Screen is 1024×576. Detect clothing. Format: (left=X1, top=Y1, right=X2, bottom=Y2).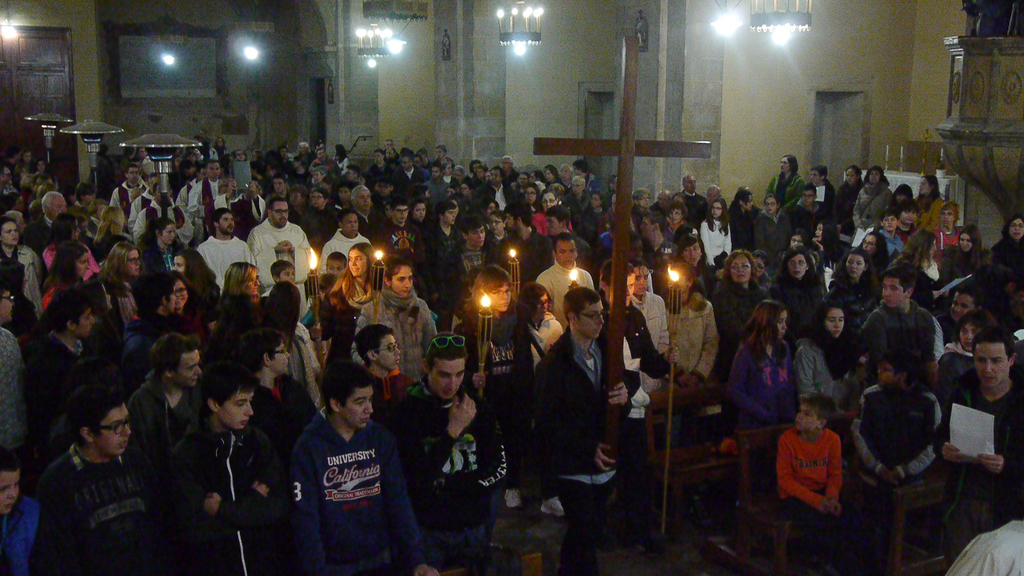
(left=144, top=375, right=214, bottom=495).
